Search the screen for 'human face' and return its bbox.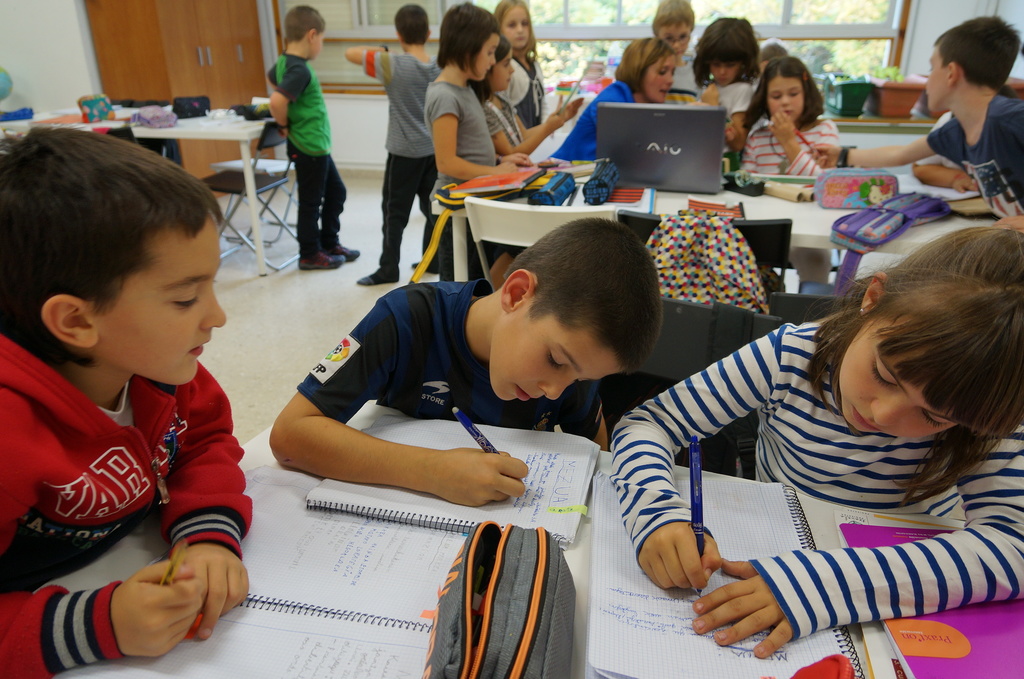
Found: (x1=89, y1=216, x2=227, y2=387).
